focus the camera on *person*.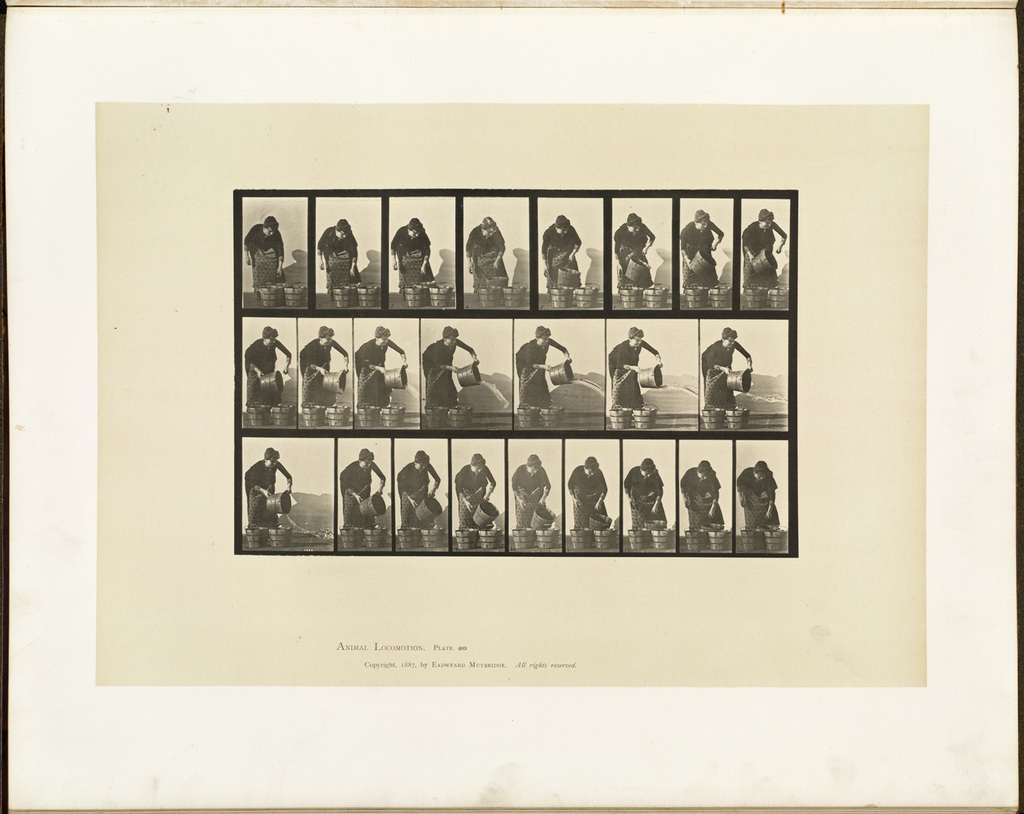
Focus region: x1=682 y1=460 x2=720 y2=538.
